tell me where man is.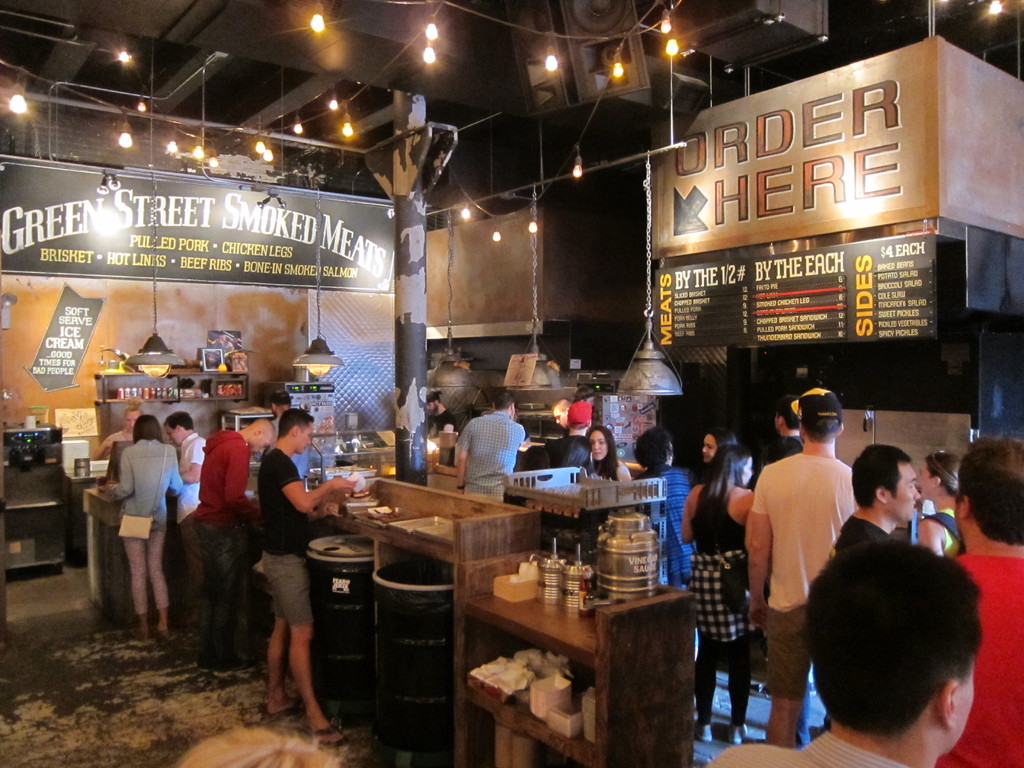
man is at bbox=[547, 399, 572, 426].
